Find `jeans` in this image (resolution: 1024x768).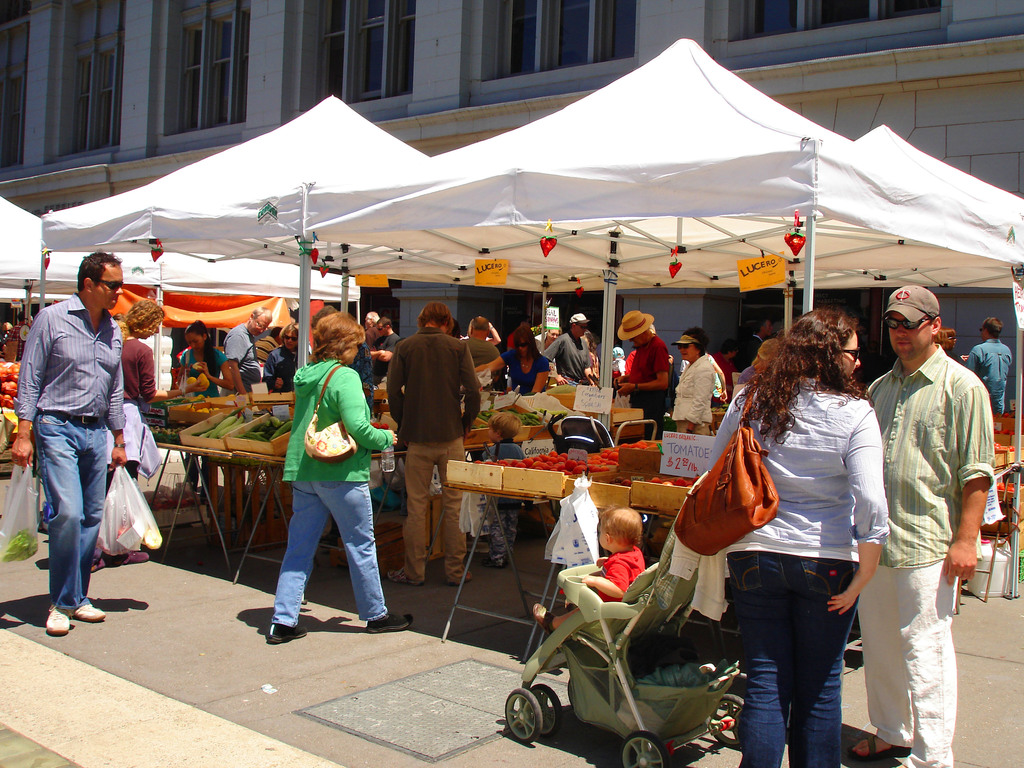
select_region(253, 466, 380, 649).
